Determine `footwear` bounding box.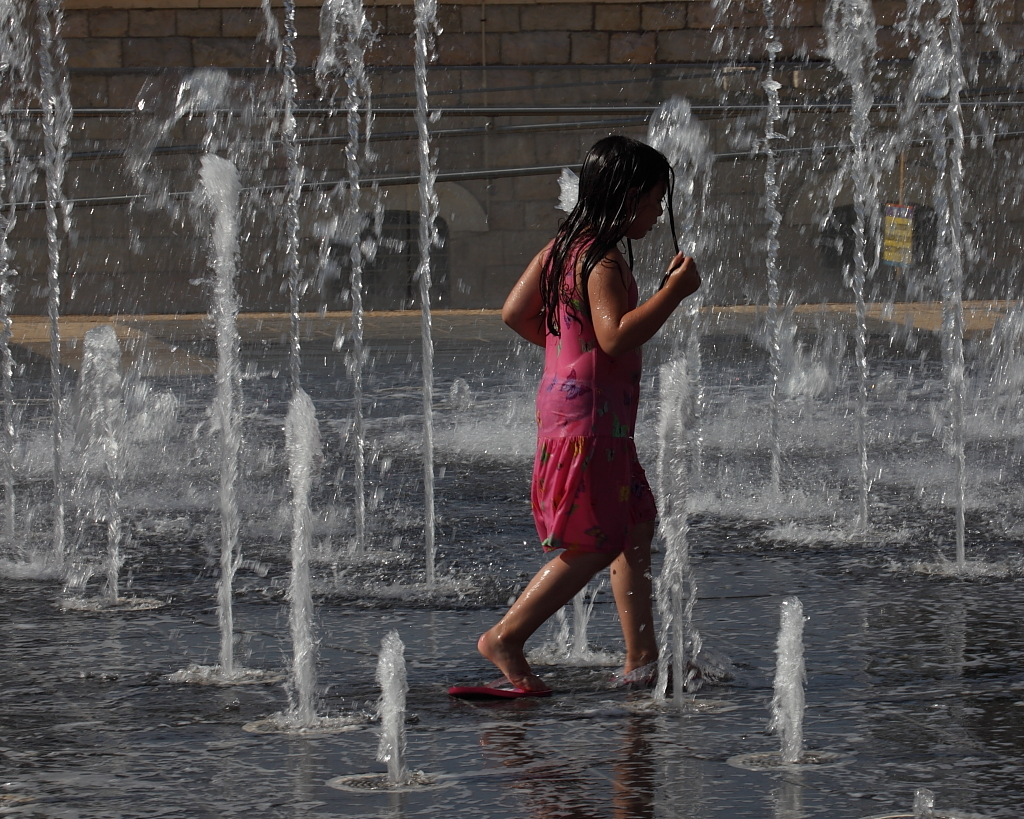
Determined: bbox=(447, 670, 545, 697).
